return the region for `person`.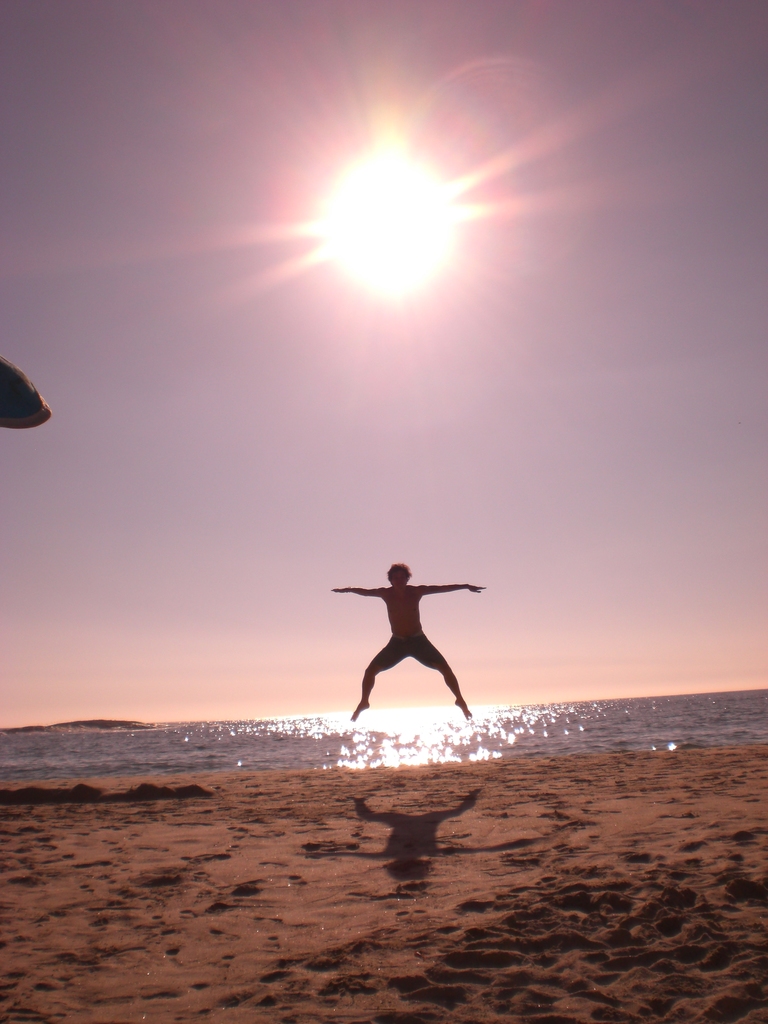
[324,532,497,721].
